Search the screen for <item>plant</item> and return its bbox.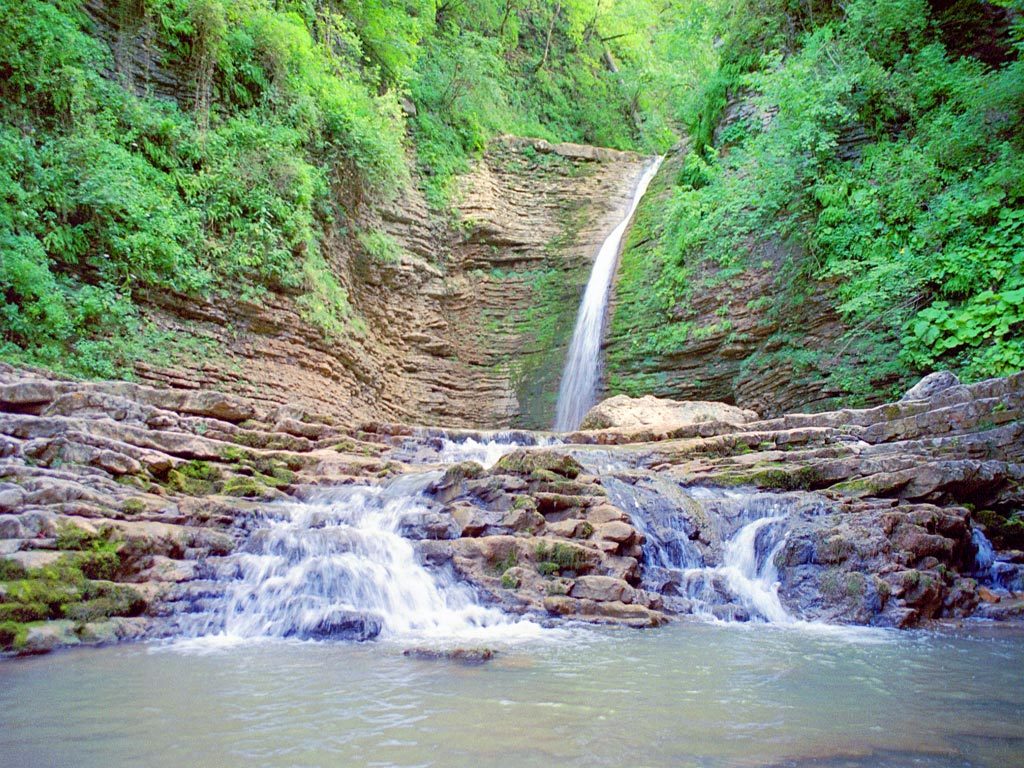
Found: l=525, t=540, r=573, b=576.
